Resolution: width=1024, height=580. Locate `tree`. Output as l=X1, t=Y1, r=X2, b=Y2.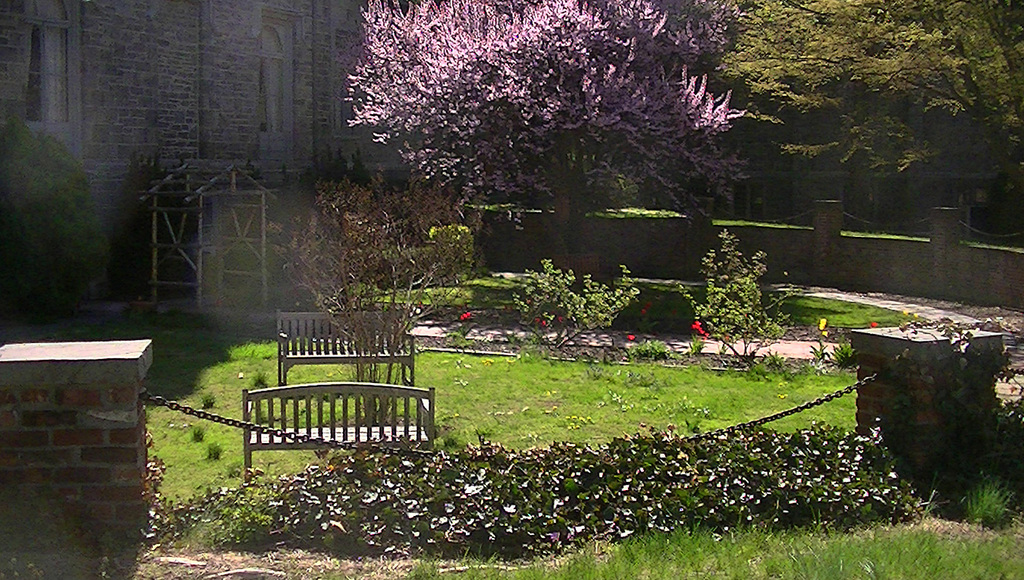
l=715, t=0, r=1023, b=177.
